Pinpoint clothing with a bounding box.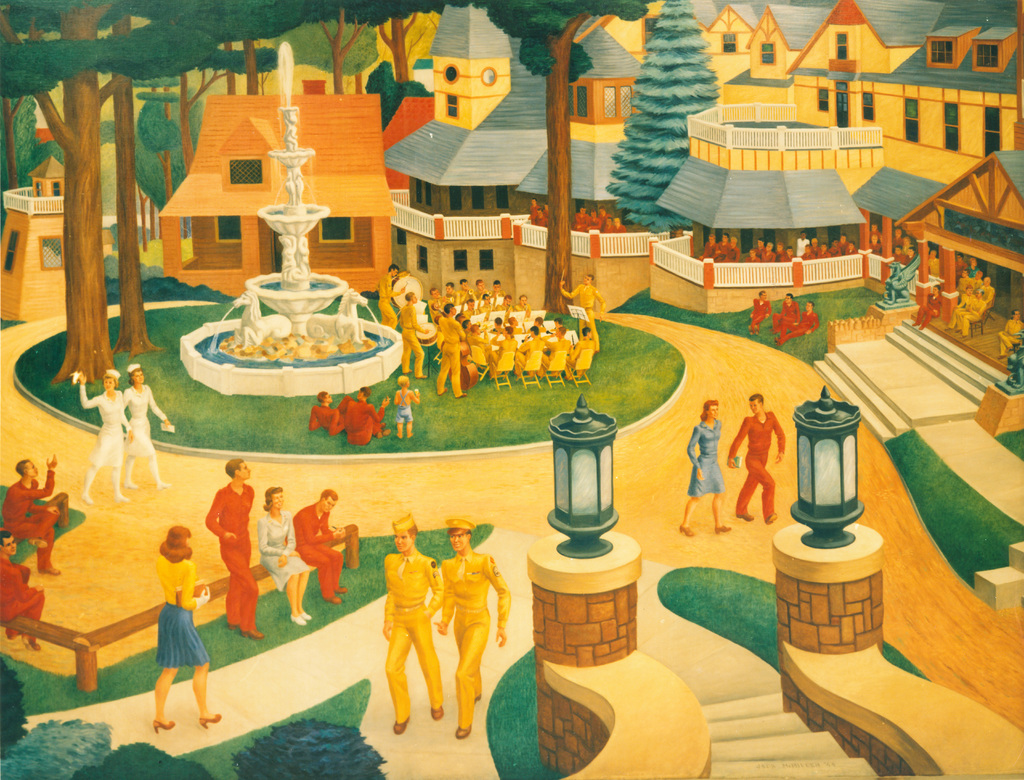
region(1000, 321, 1023, 357).
